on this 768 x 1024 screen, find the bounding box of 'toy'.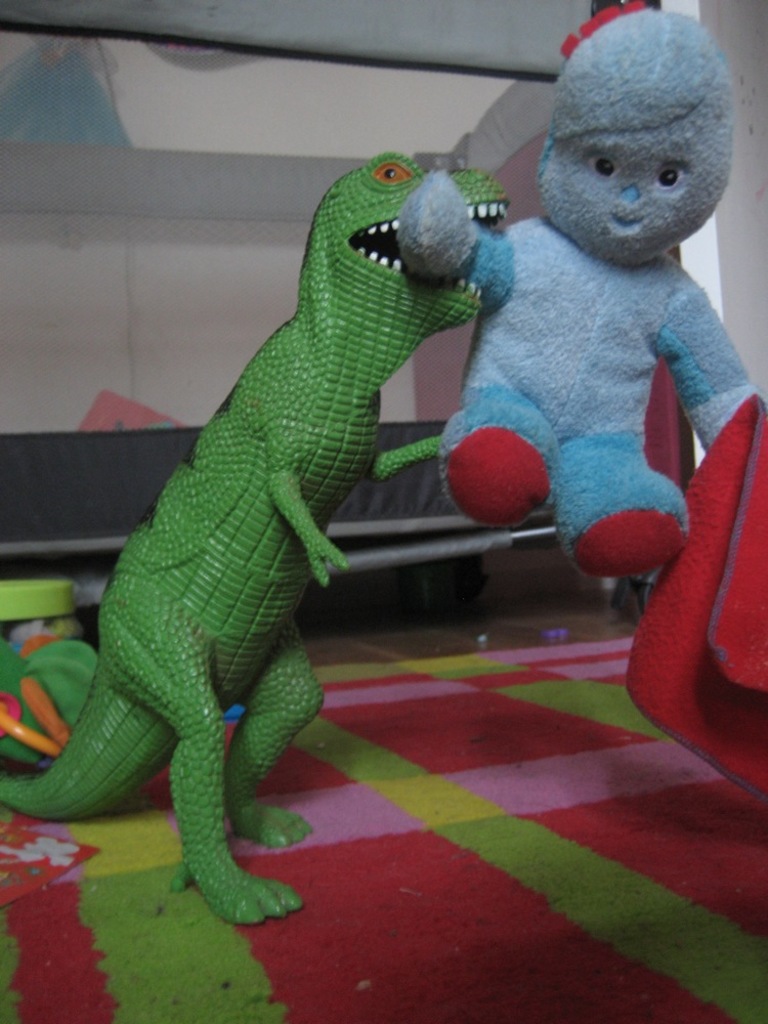
Bounding box: <bbox>0, 152, 508, 925</bbox>.
